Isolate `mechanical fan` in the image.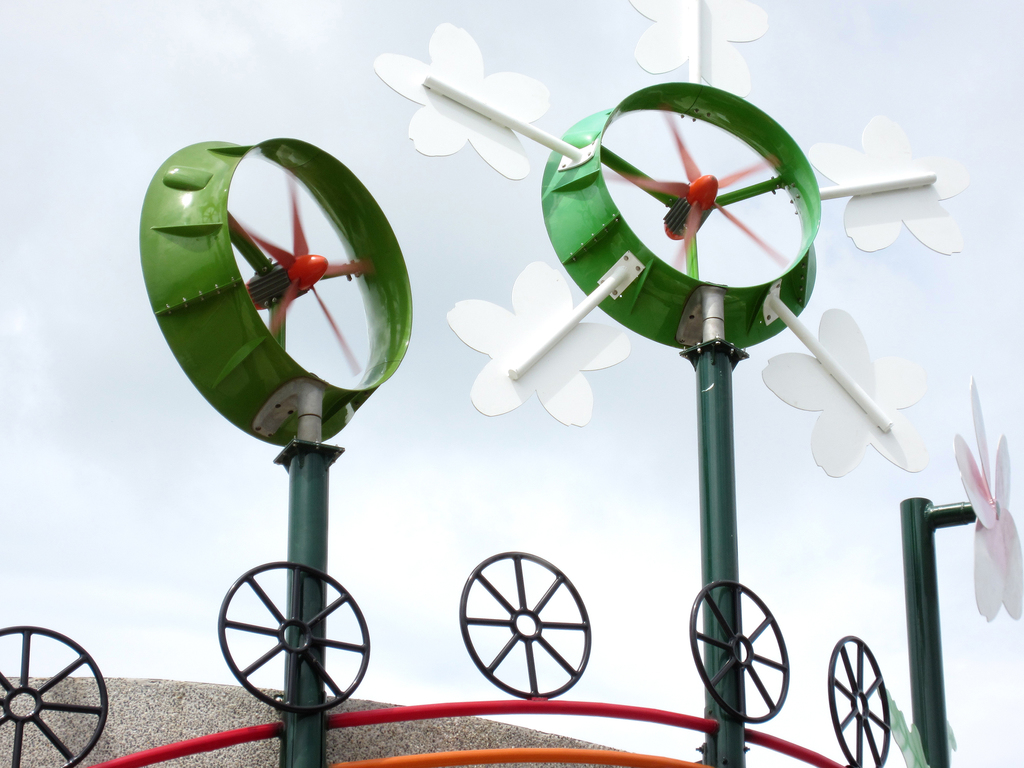
Isolated region: 375:0:970:481.
